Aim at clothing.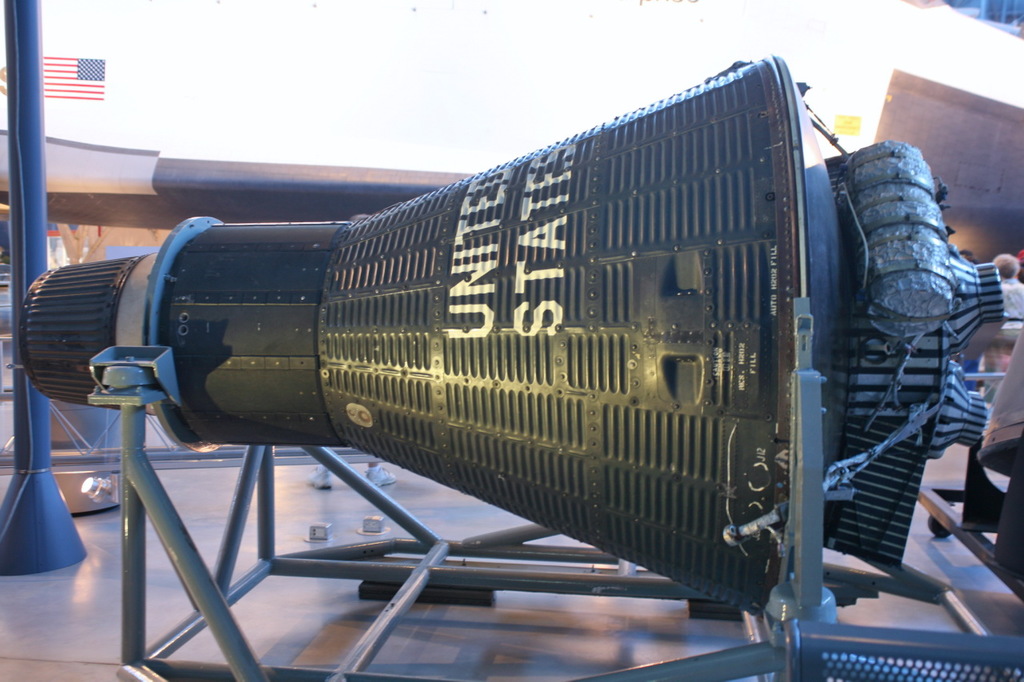
Aimed at left=1002, top=275, right=1023, bottom=317.
